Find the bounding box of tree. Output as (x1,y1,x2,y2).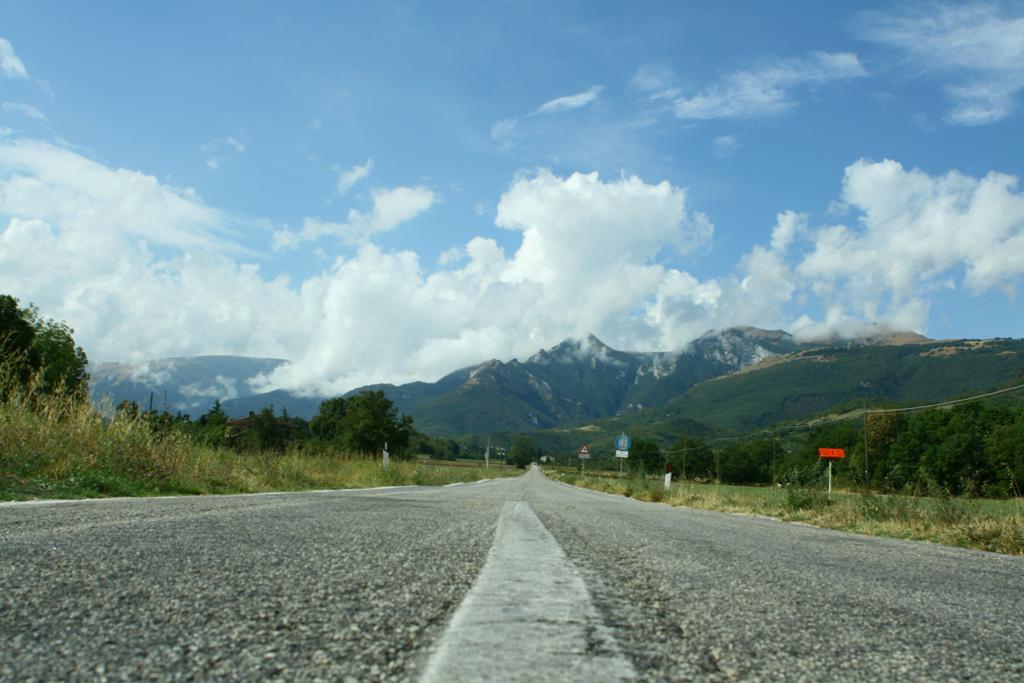
(168,408,196,441).
